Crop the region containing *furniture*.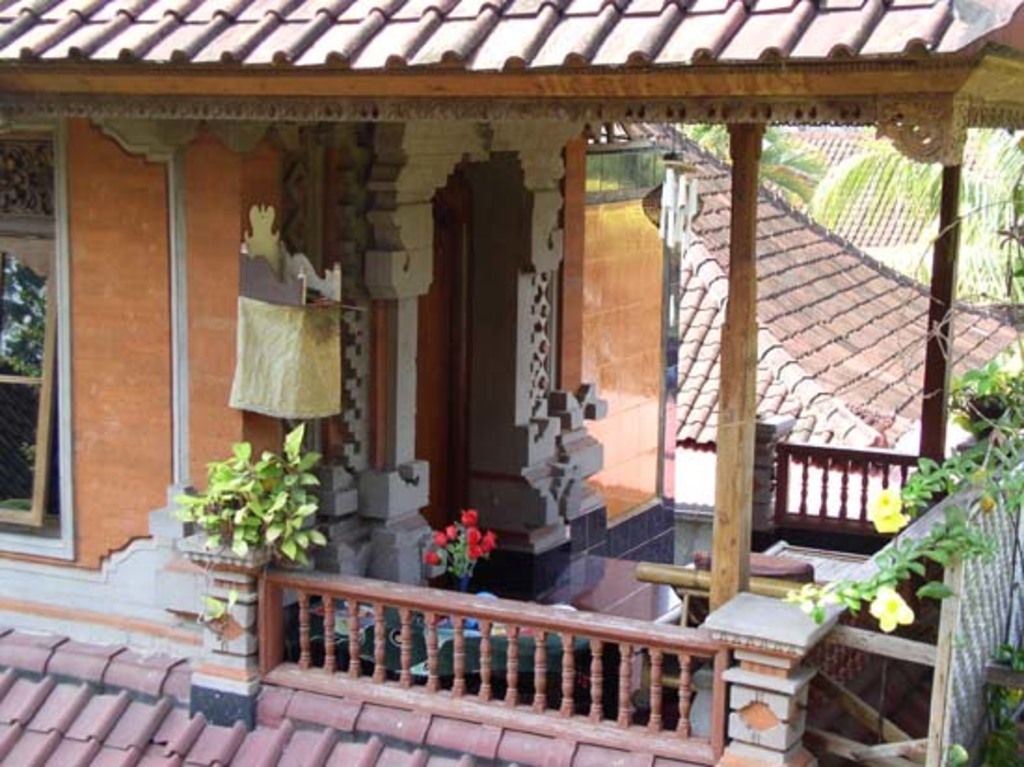
Crop region: (635,540,869,715).
